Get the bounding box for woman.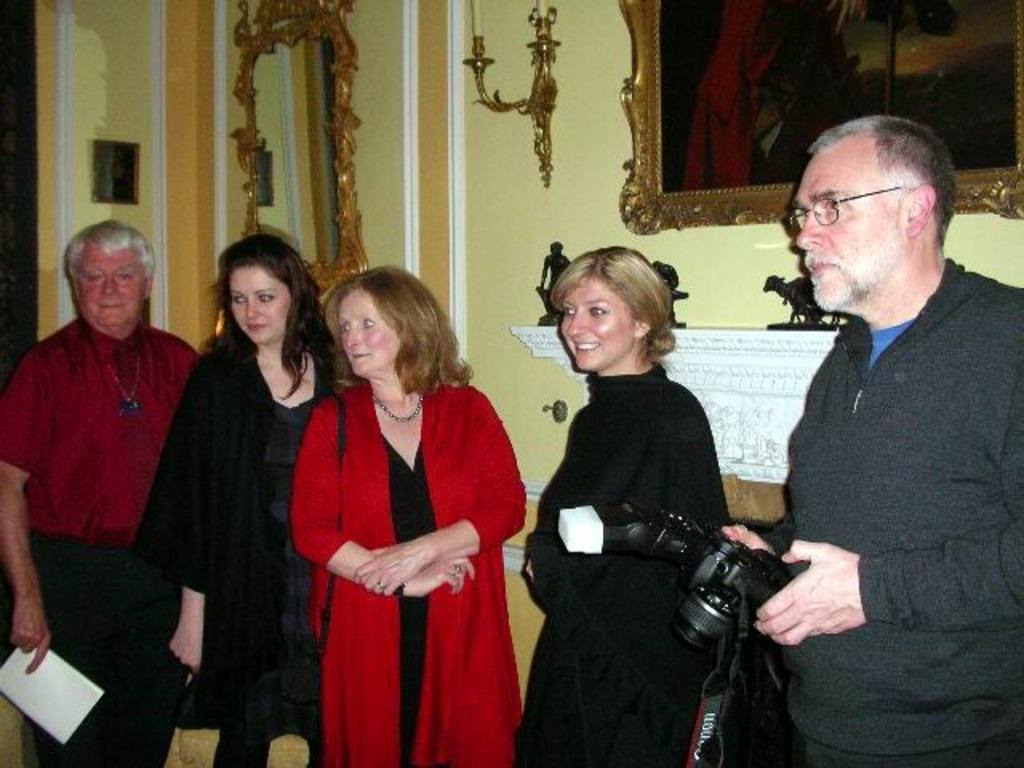
region(288, 251, 523, 752).
